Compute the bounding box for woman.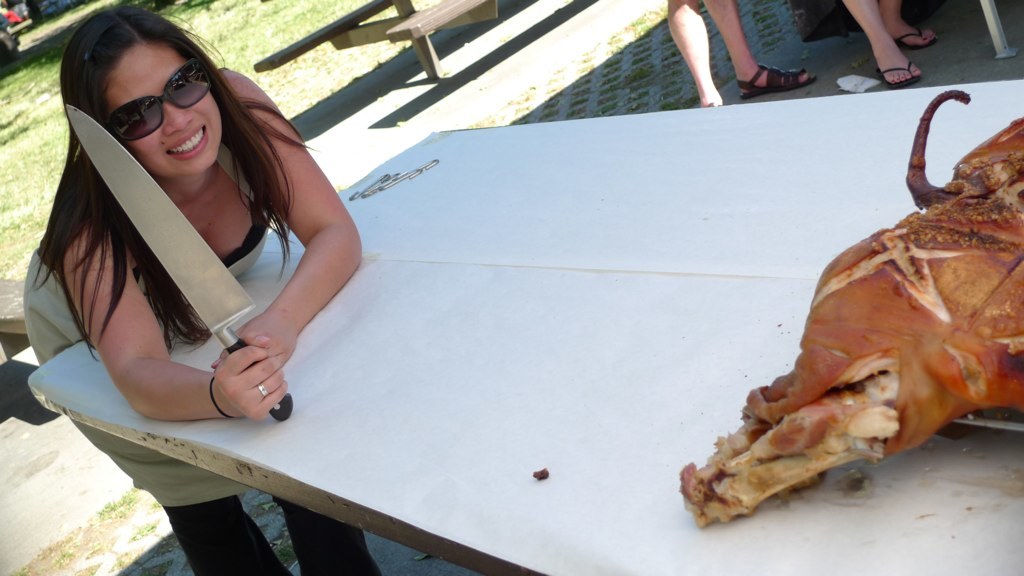
select_region(44, 13, 471, 539).
